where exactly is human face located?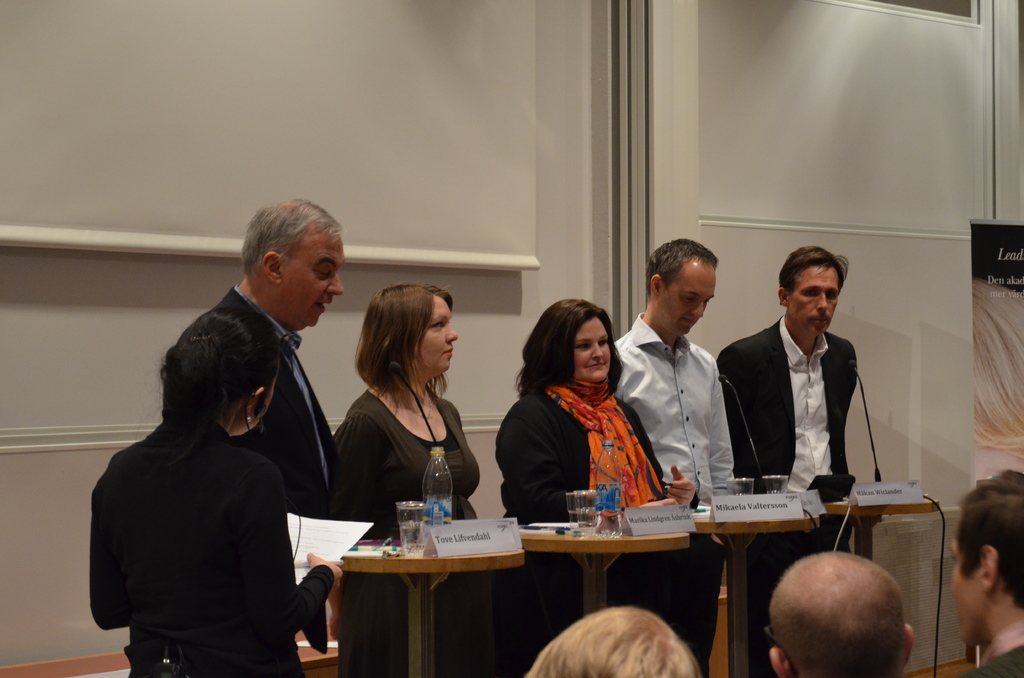
Its bounding box is detection(566, 310, 615, 385).
